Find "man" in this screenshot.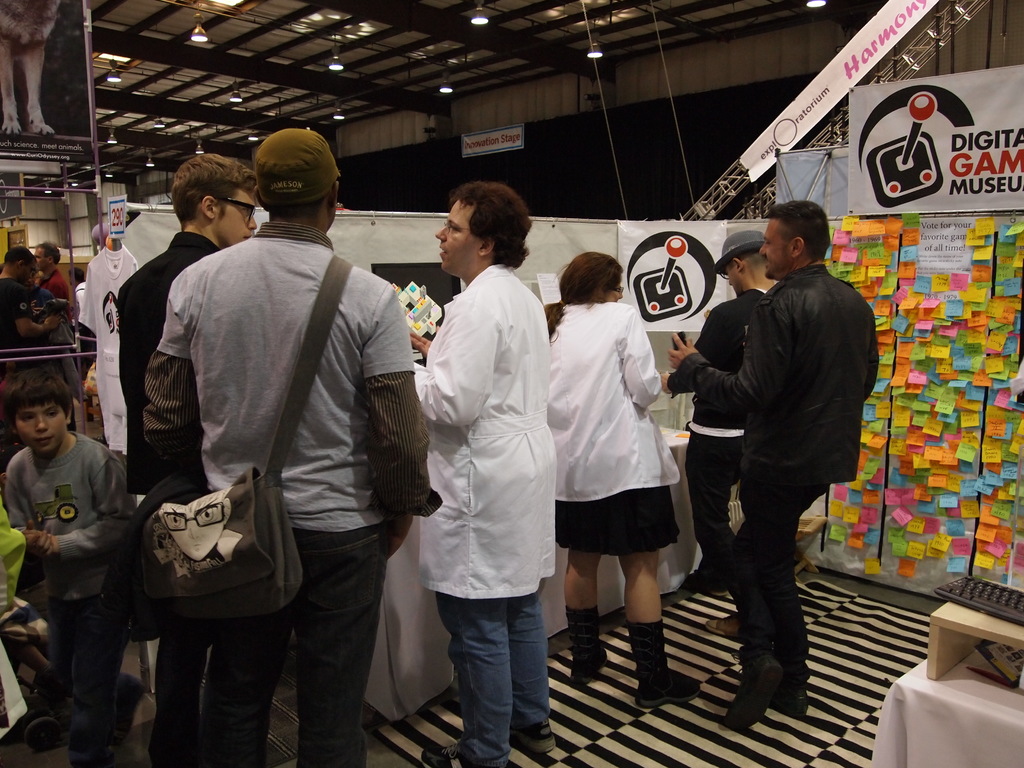
The bounding box for "man" is 1,236,67,358.
